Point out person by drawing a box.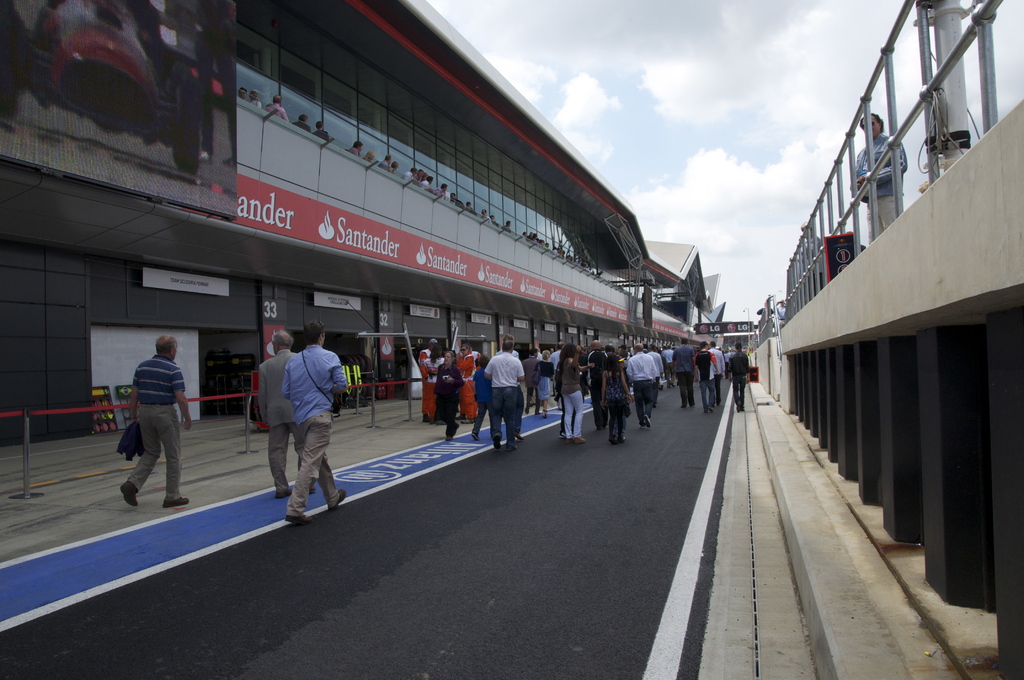
[621, 334, 659, 429].
